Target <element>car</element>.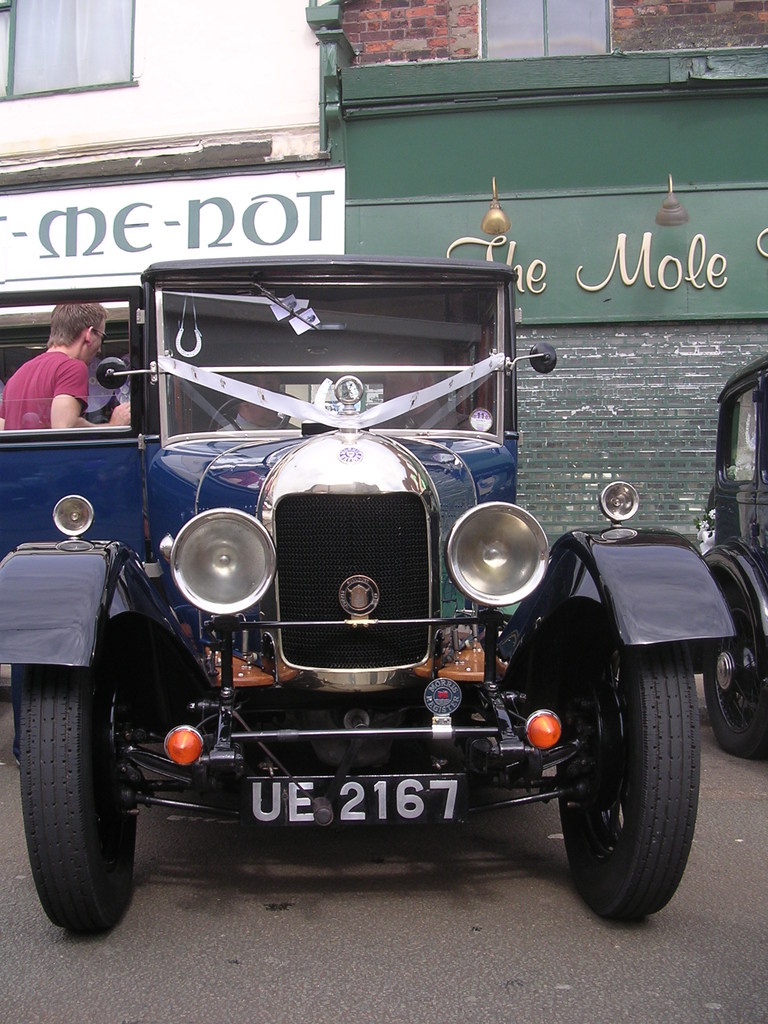
Target region: select_region(15, 243, 727, 952).
